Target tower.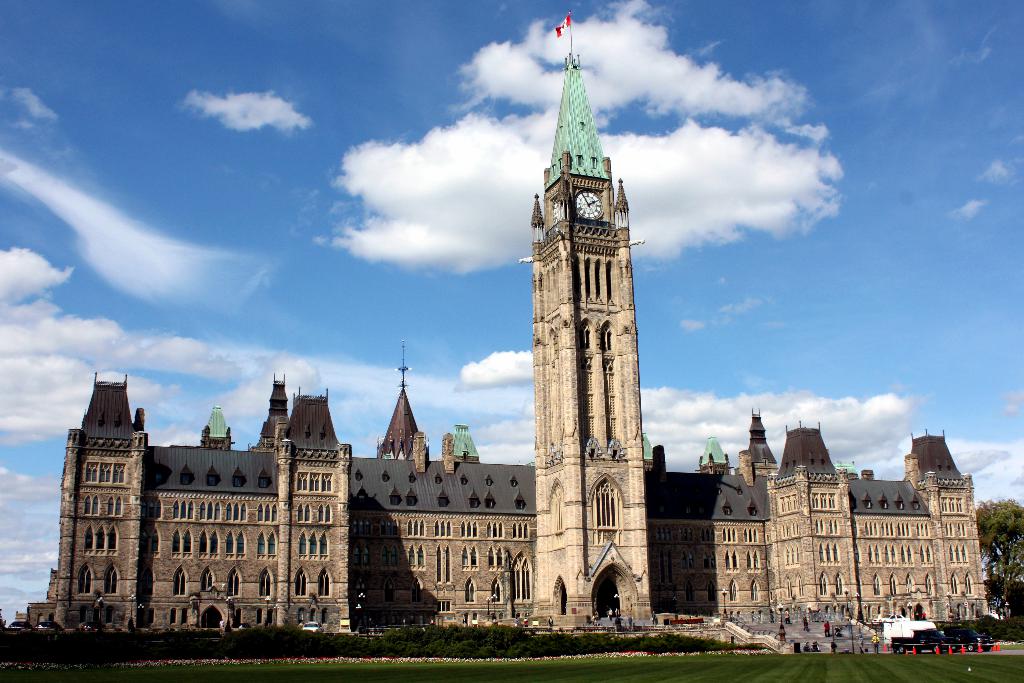
Target region: (left=776, top=427, right=861, bottom=630).
